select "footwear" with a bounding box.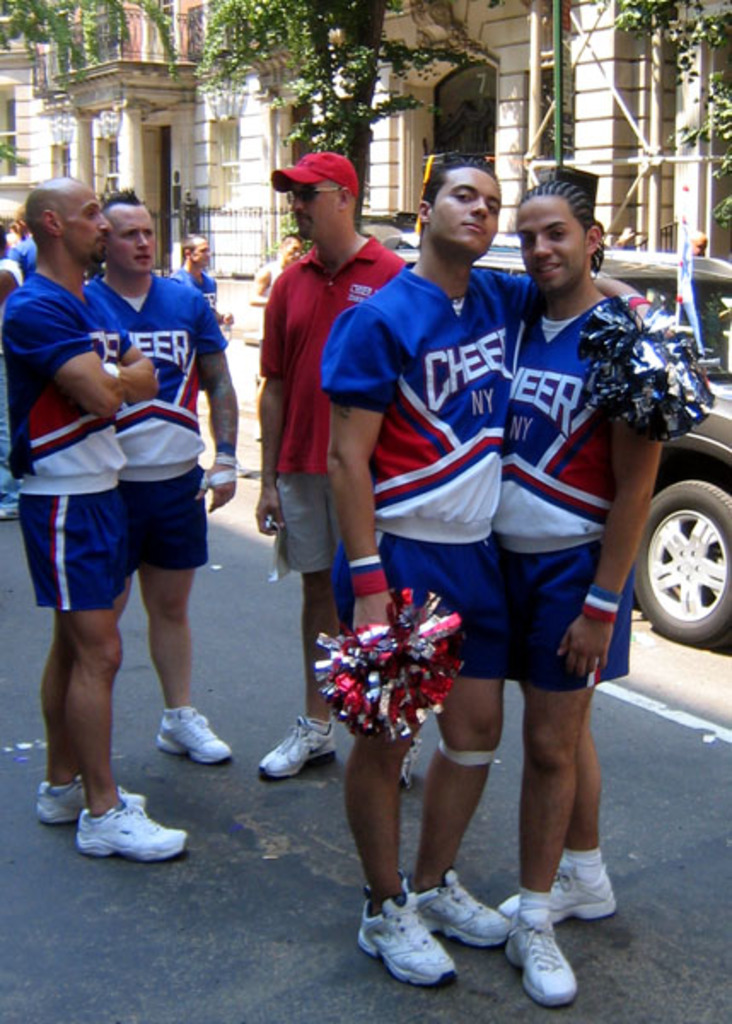
Rect(34, 778, 147, 824).
